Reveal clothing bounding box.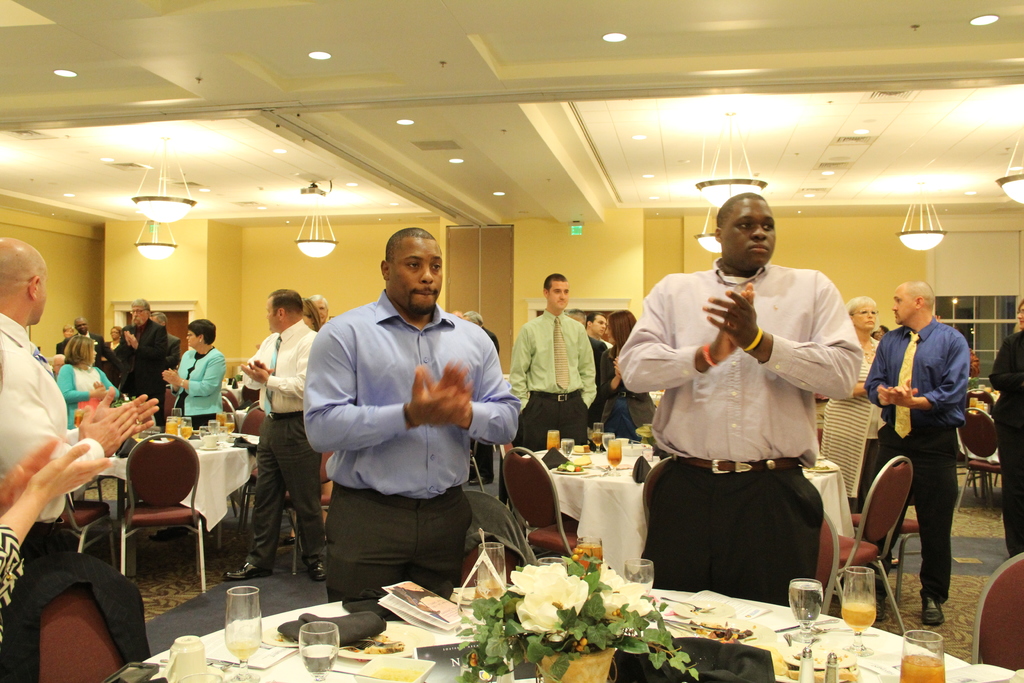
Revealed: 824 333 872 471.
